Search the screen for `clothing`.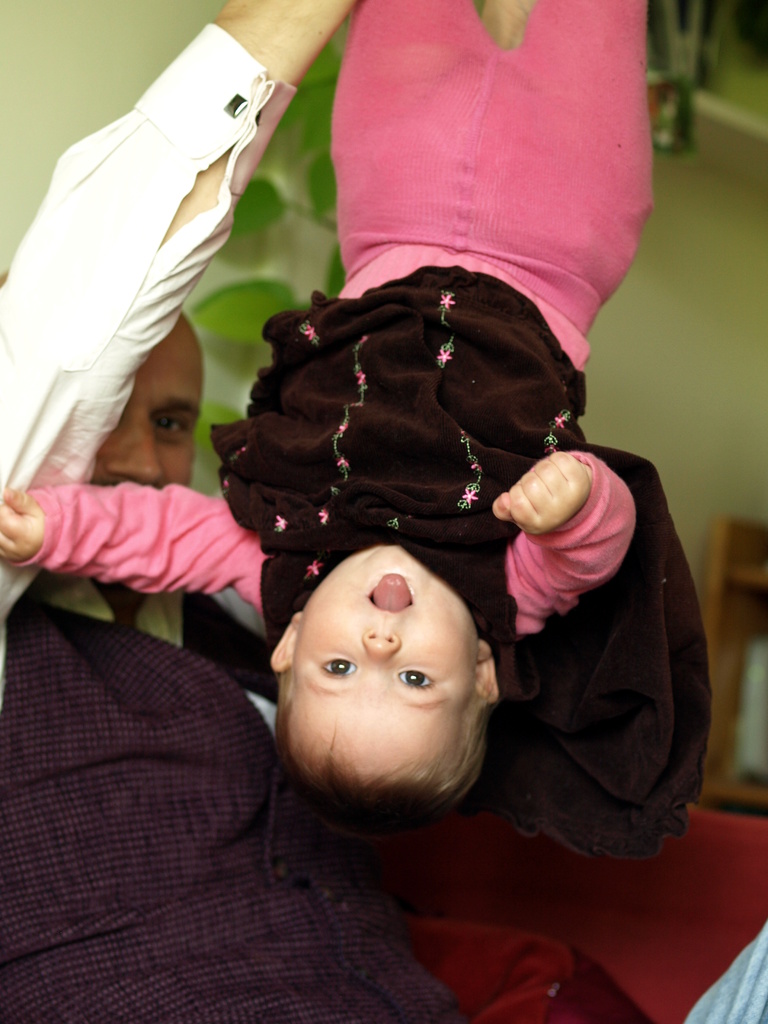
Found at select_region(1, 0, 642, 852).
